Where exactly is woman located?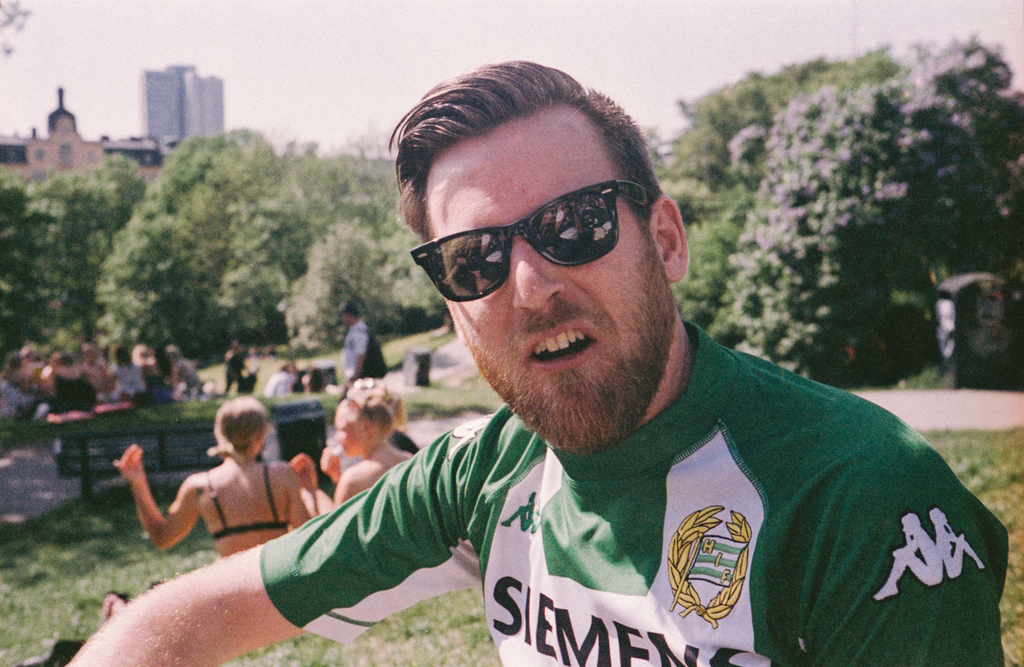
Its bounding box is (127, 406, 315, 575).
